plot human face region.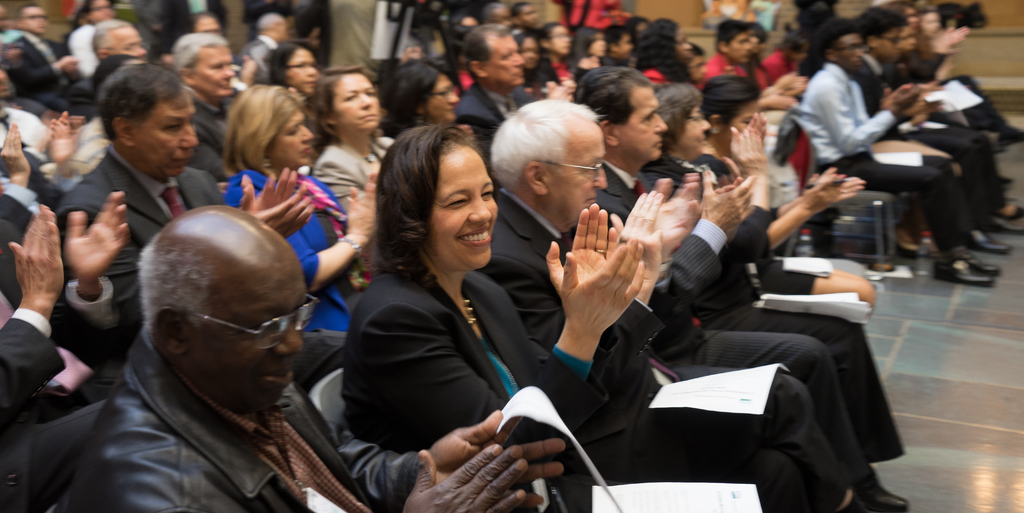
Plotted at BBox(876, 28, 901, 58).
